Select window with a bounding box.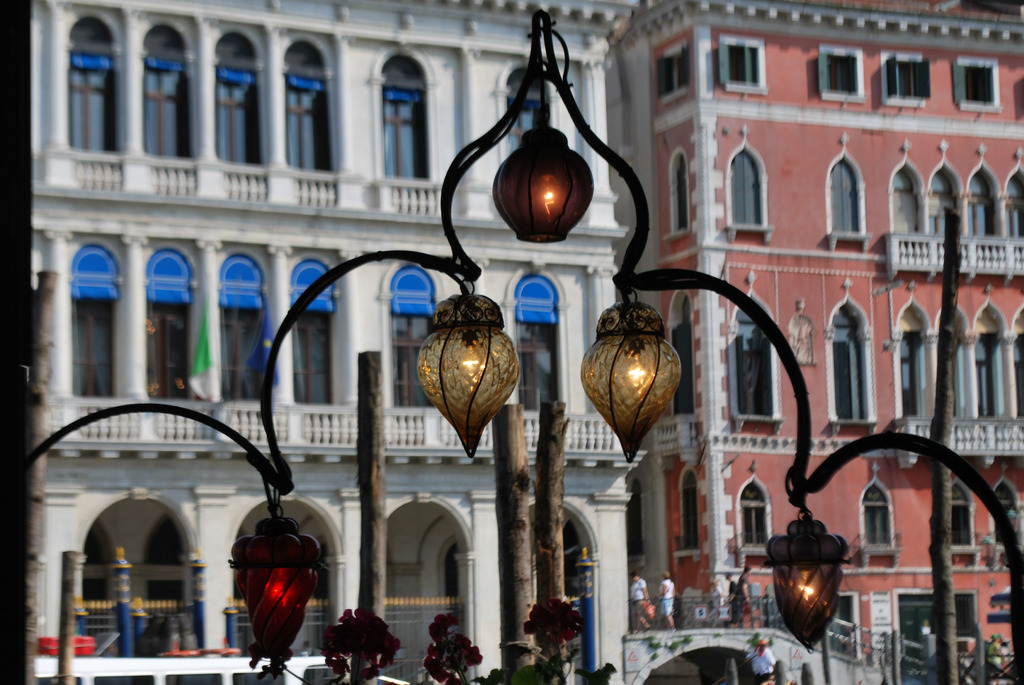
bbox=[957, 55, 1007, 112].
